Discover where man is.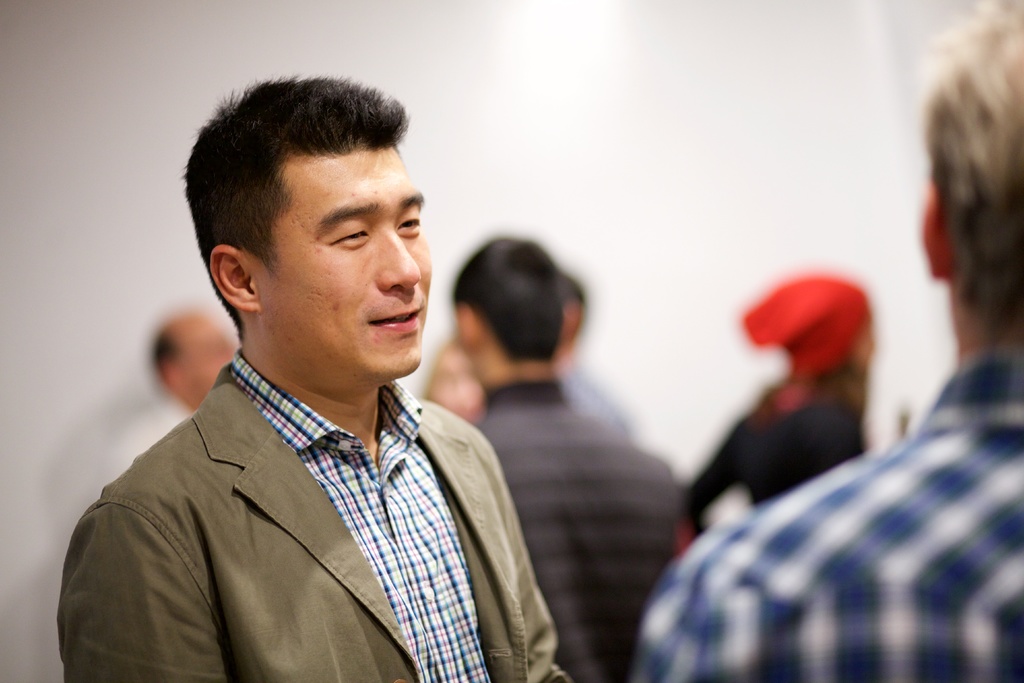
Discovered at l=621, t=3, r=1023, b=682.
